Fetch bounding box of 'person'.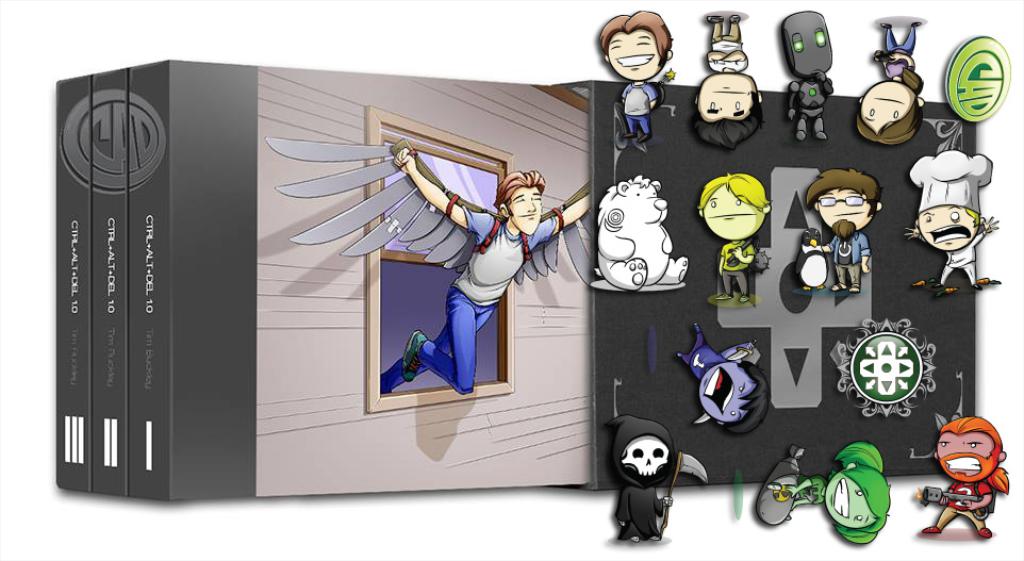
Bbox: bbox(805, 167, 881, 292).
